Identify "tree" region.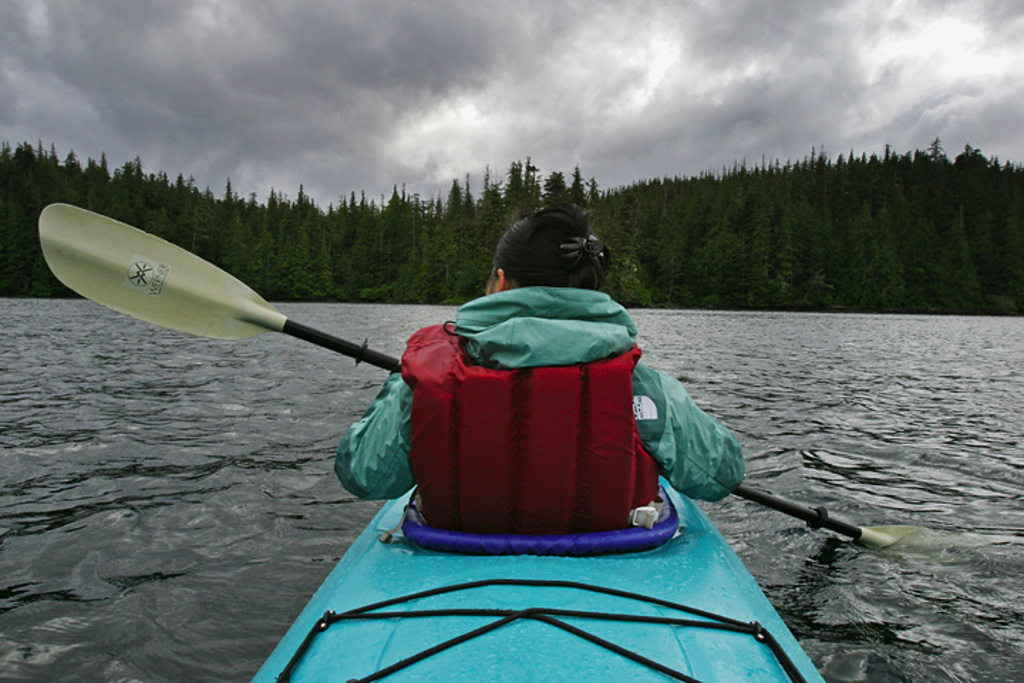
Region: BBox(447, 175, 464, 211).
